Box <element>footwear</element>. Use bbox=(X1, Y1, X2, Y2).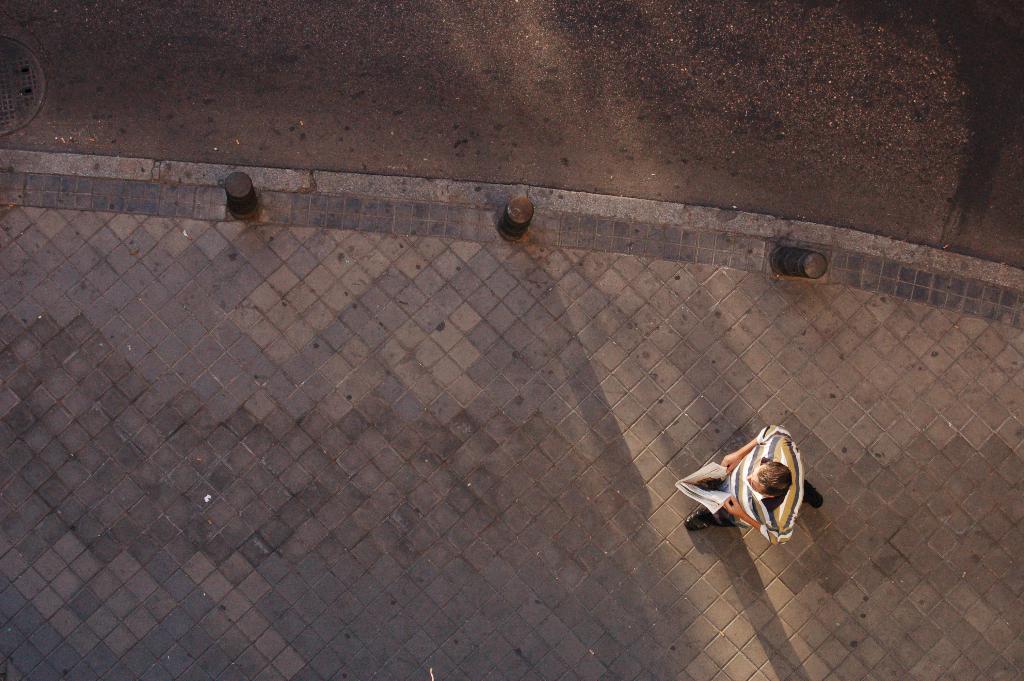
bbox=(803, 482, 822, 507).
